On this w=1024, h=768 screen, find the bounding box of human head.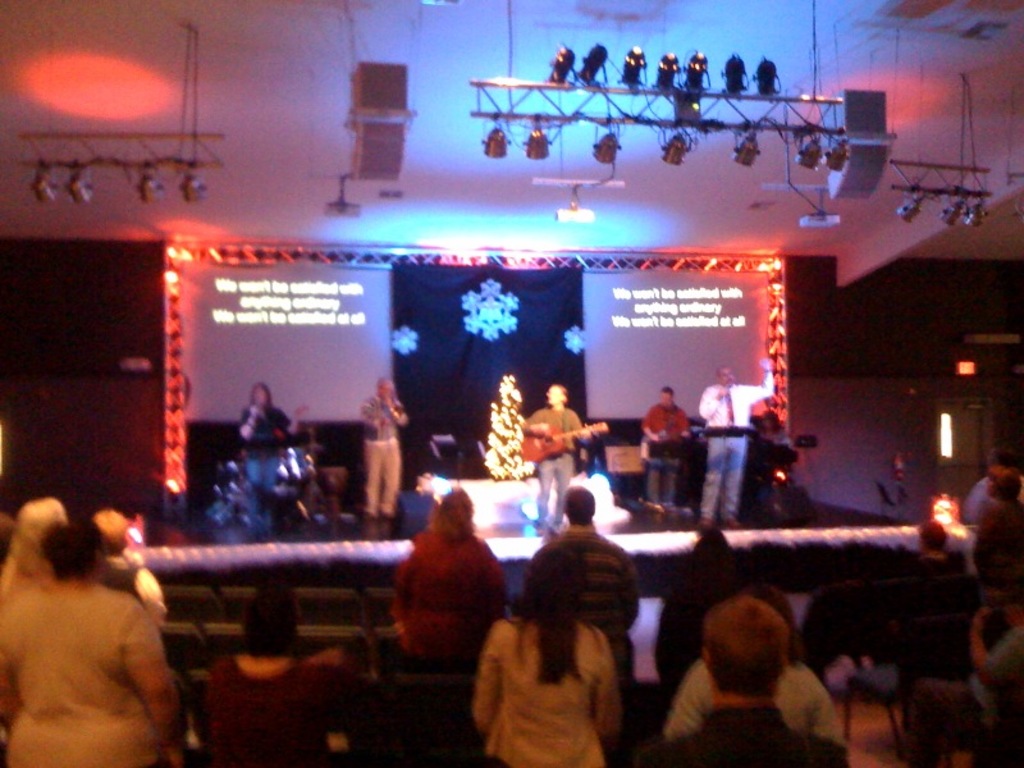
Bounding box: bbox(682, 593, 820, 714).
